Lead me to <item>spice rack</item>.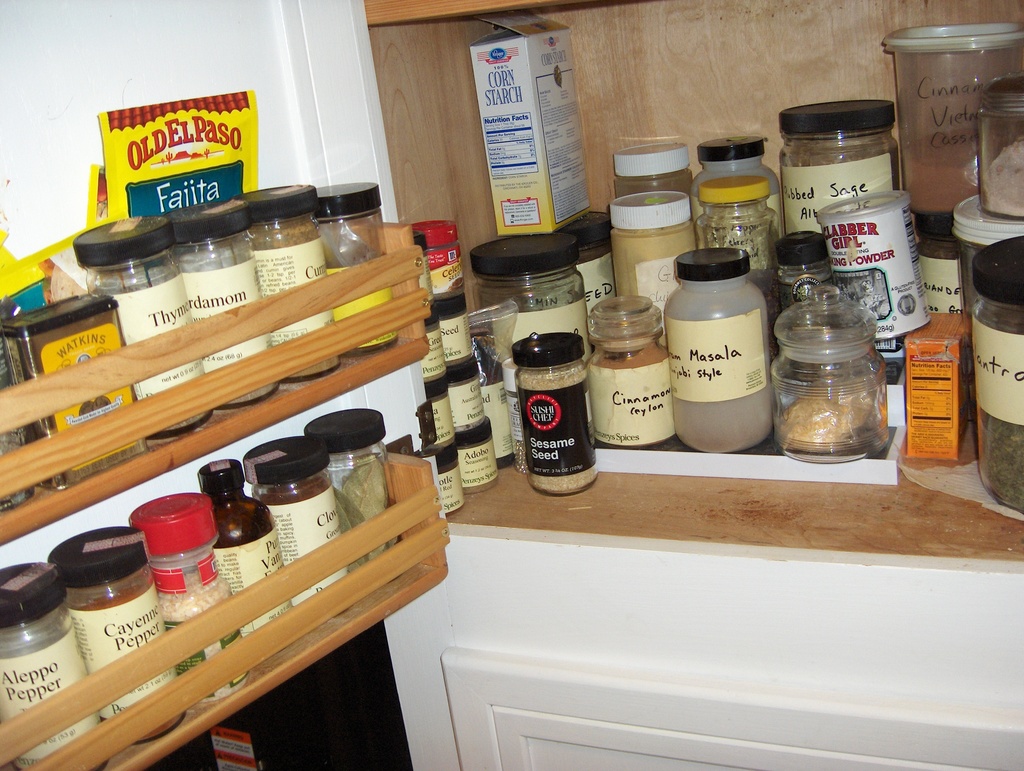
Lead to [left=340, top=0, right=1023, bottom=576].
